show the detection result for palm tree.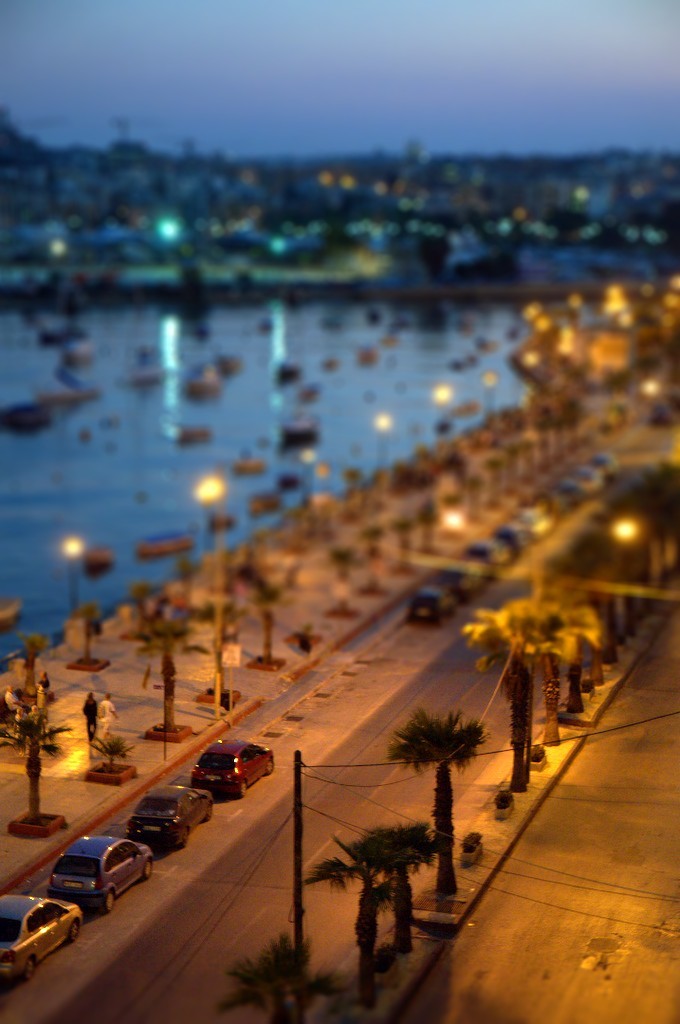
bbox=[381, 455, 440, 553].
